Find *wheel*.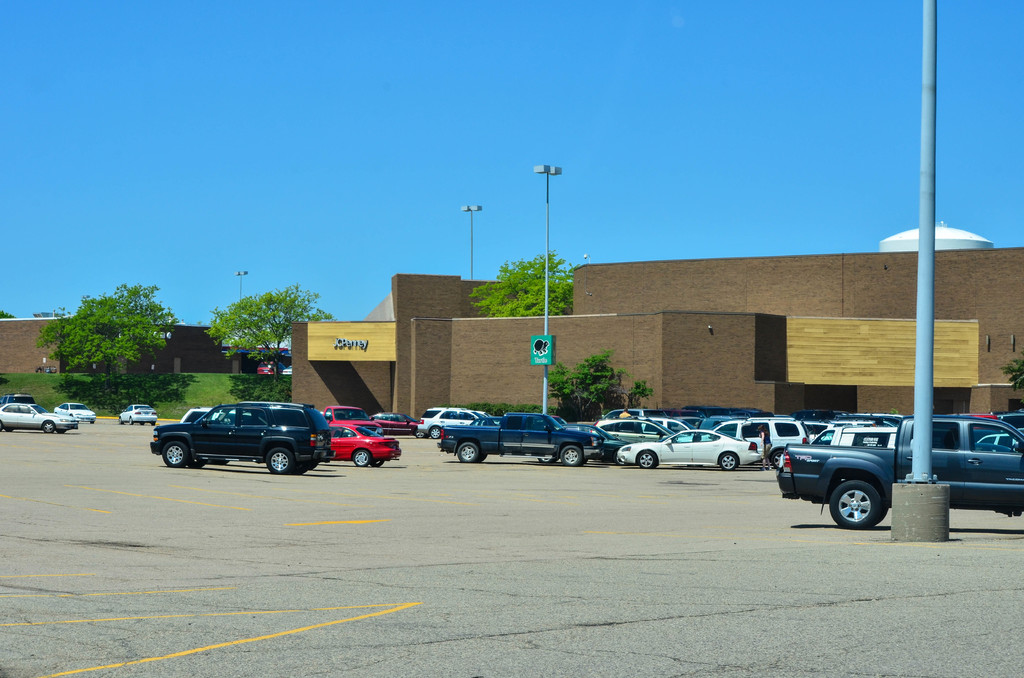
rect(294, 460, 308, 476).
